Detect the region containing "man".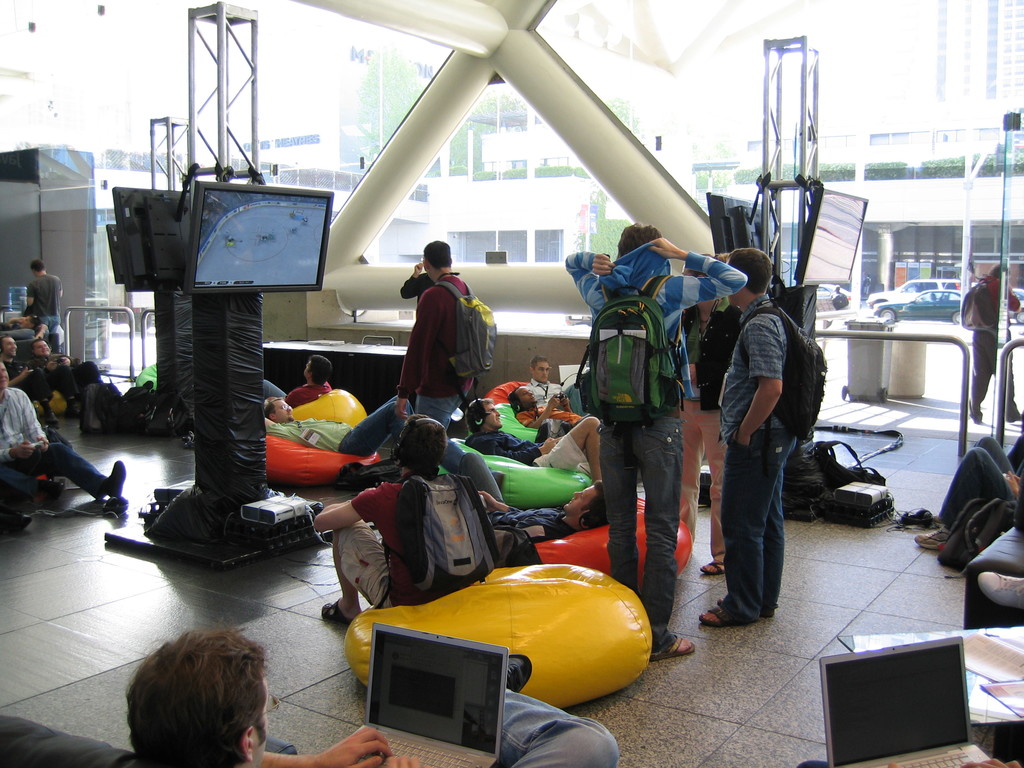
[x1=124, y1=650, x2=615, y2=767].
